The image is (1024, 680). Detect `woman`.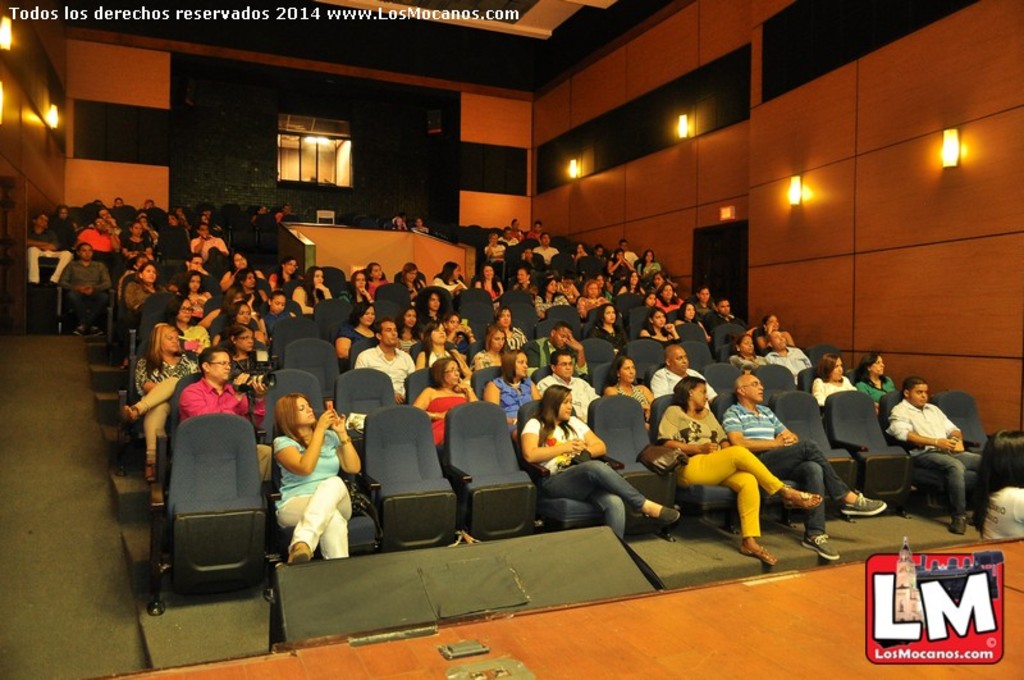
Detection: box(293, 266, 330, 315).
